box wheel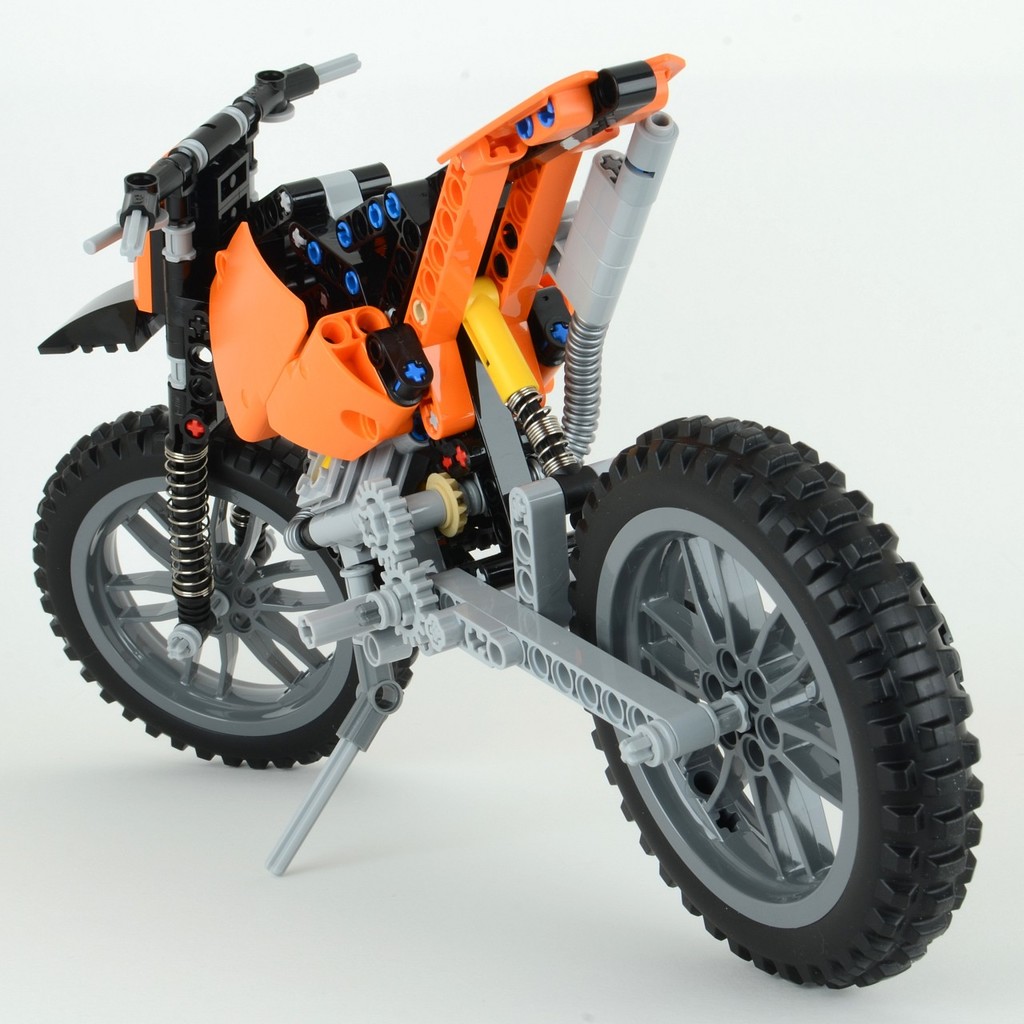
left=29, top=402, right=422, bottom=772
